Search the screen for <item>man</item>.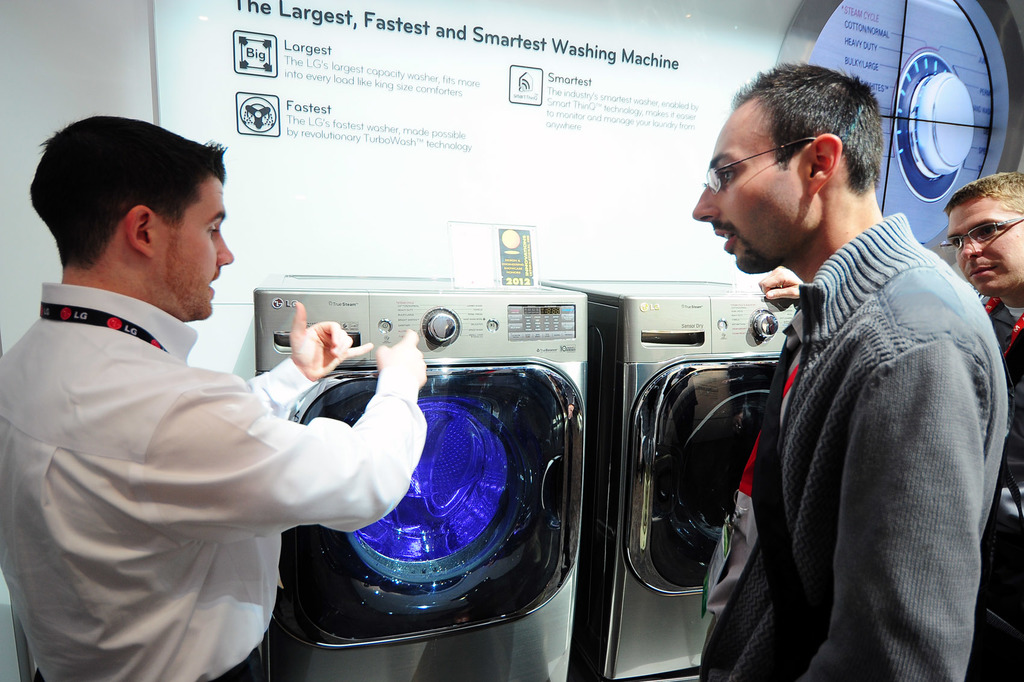
Found at x1=0 y1=112 x2=428 y2=681.
